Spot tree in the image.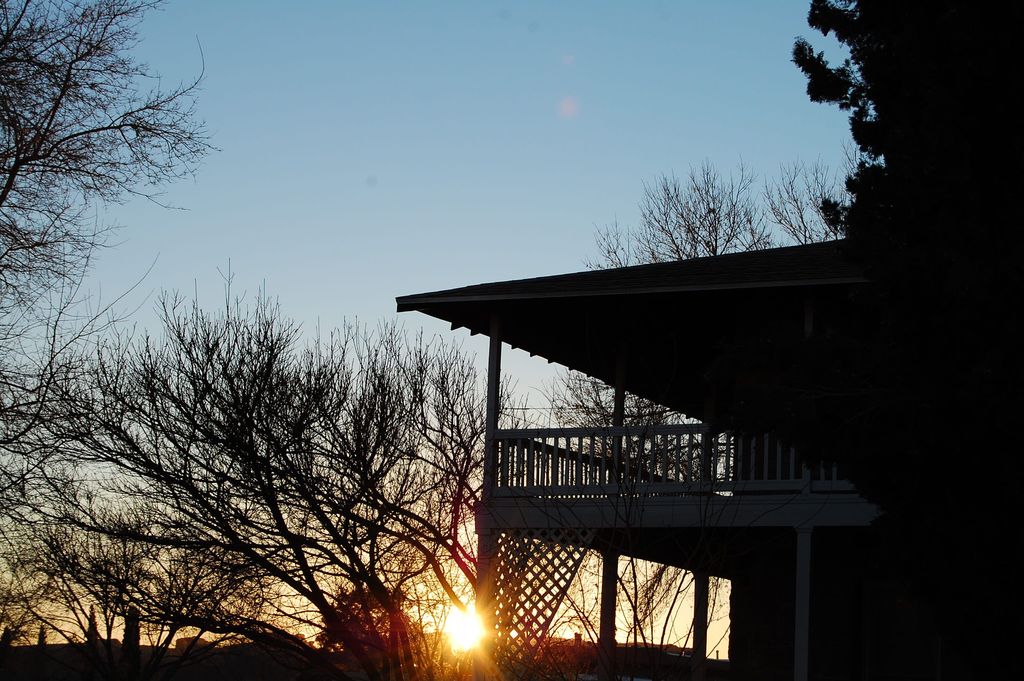
tree found at (x1=37, y1=259, x2=500, y2=668).
